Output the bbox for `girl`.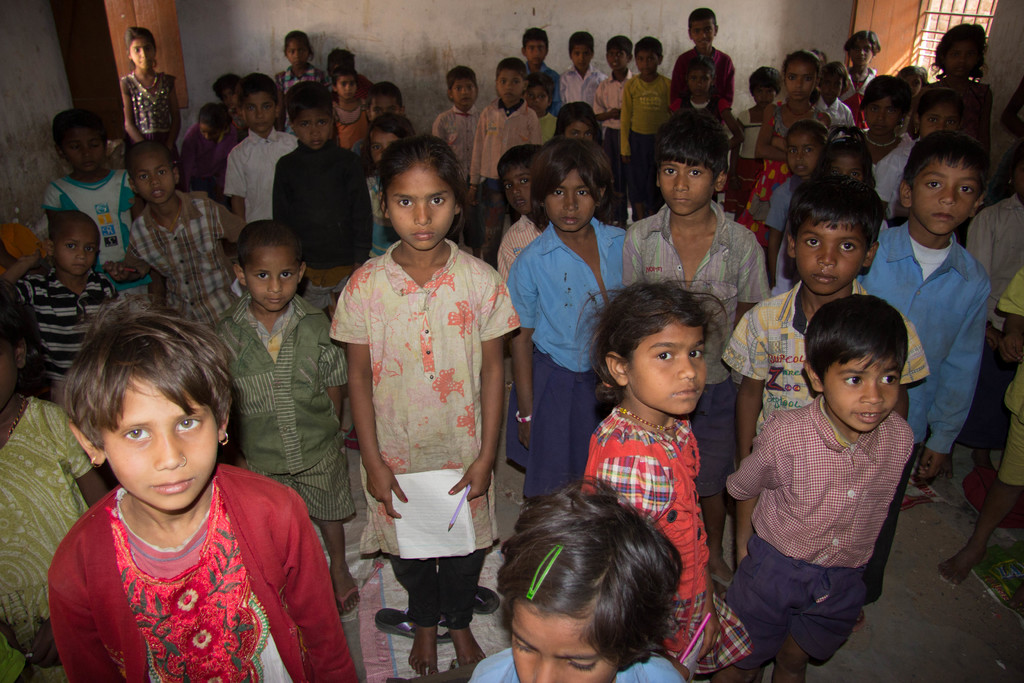
bbox(551, 95, 598, 148).
